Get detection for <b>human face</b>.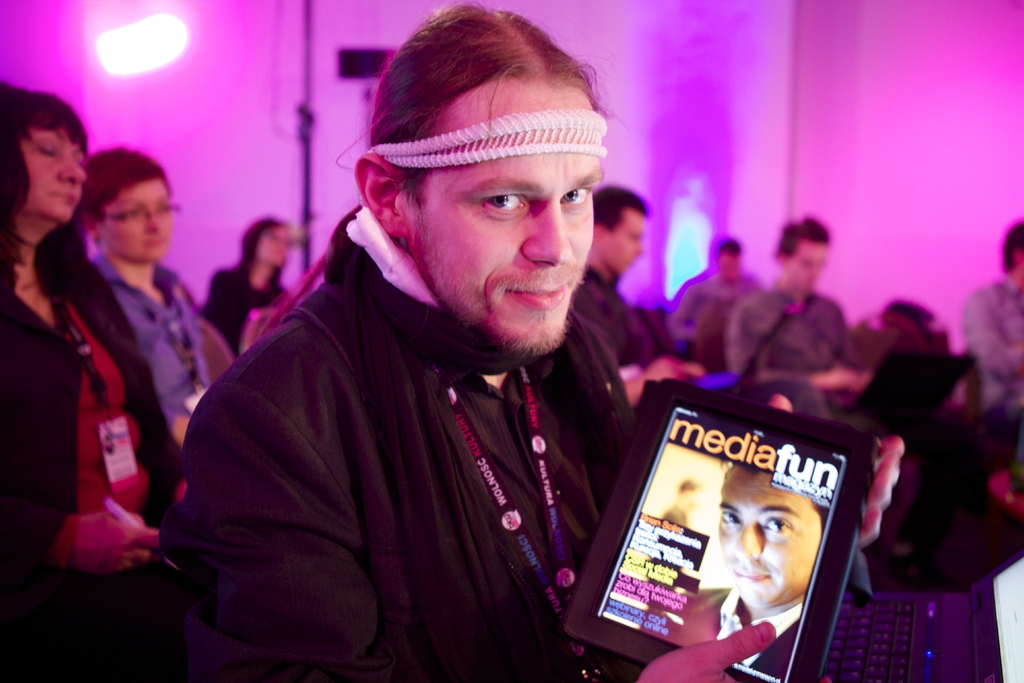
Detection: x1=98, y1=177, x2=174, y2=261.
